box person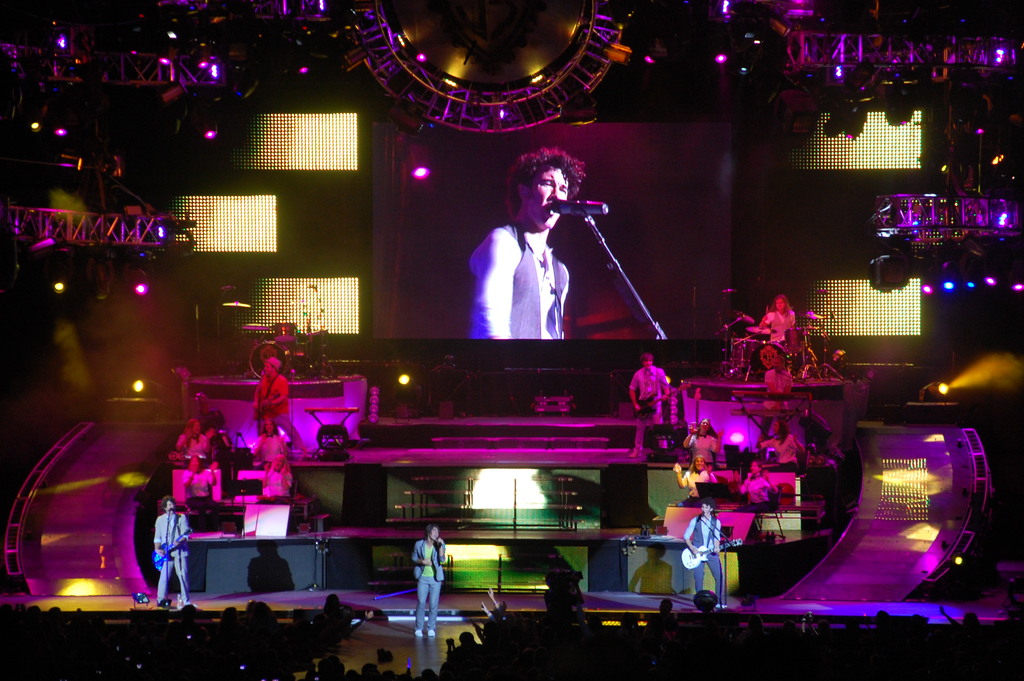
763/349/796/419
